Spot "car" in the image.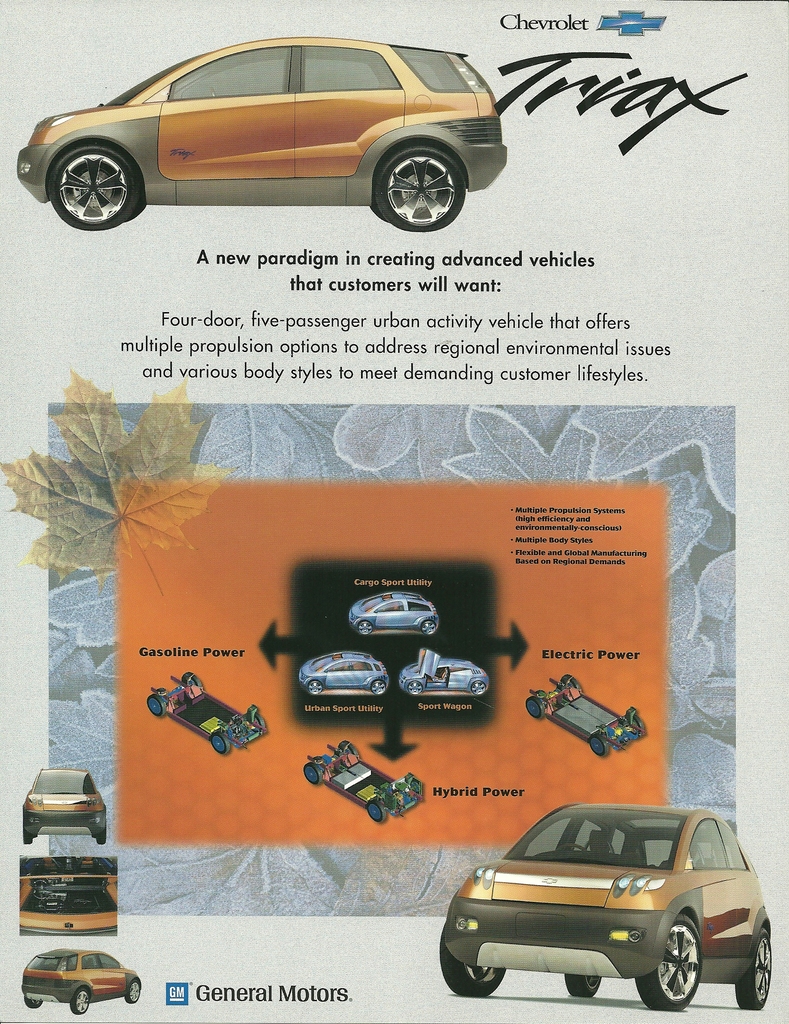
"car" found at [left=404, top=650, right=486, bottom=698].
